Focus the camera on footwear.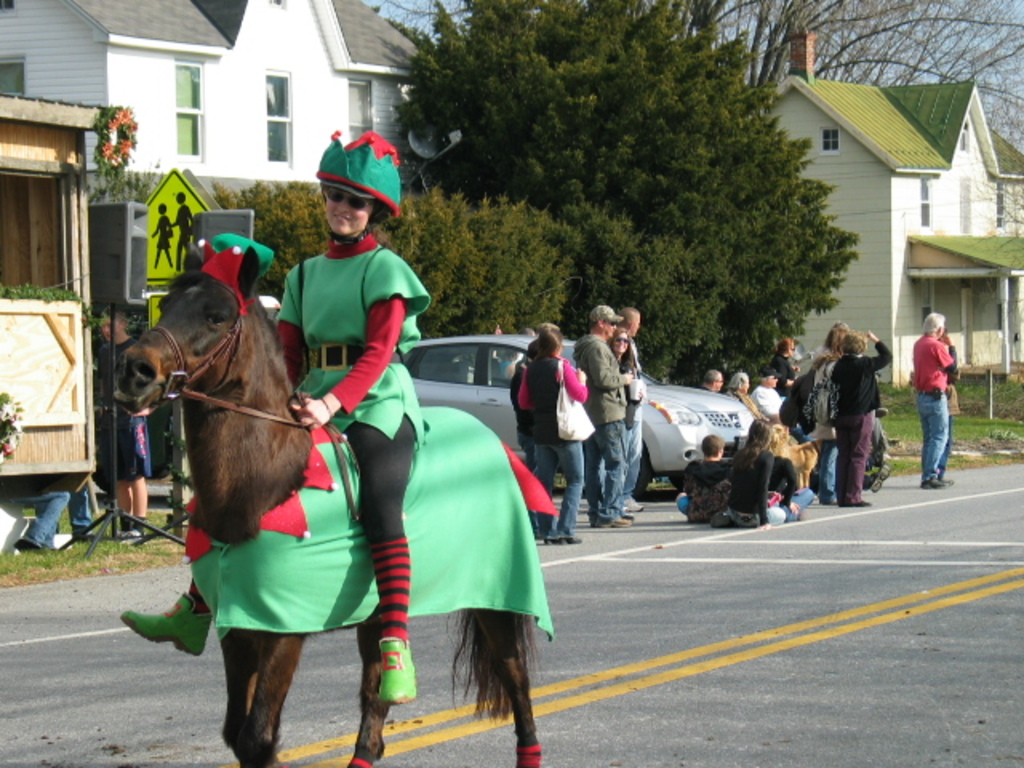
Focus region: (x1=922, y1=477, x2=950, y2=486).
